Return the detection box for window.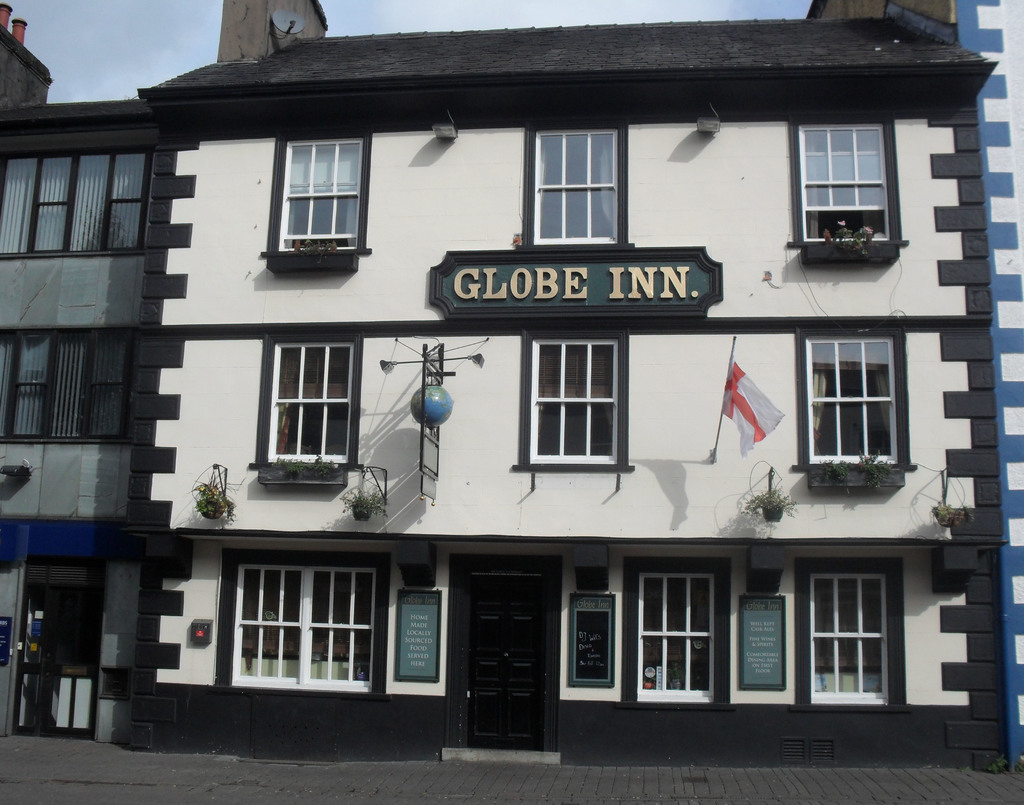
(x1=793, y1=333, x2=923, y2=502).
